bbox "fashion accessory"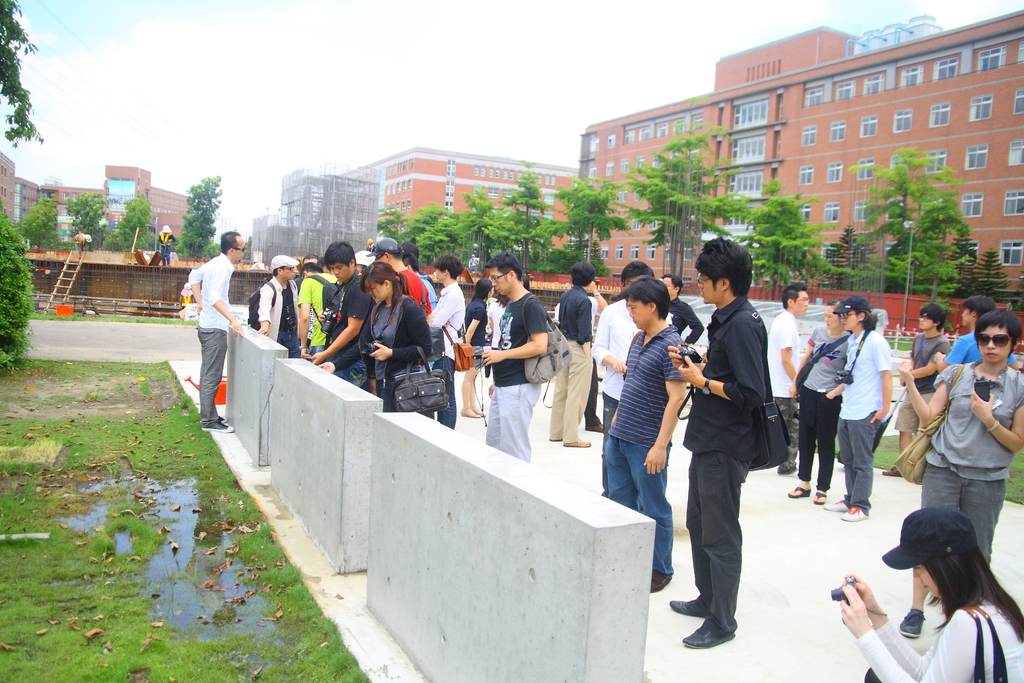
Rect(460, 409, 477, 417)
